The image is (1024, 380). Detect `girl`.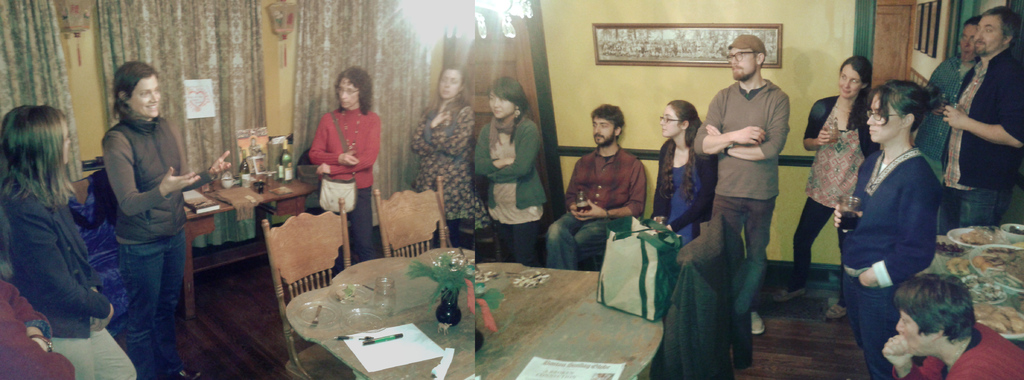
Detection: [618, 98, 719, 247].
